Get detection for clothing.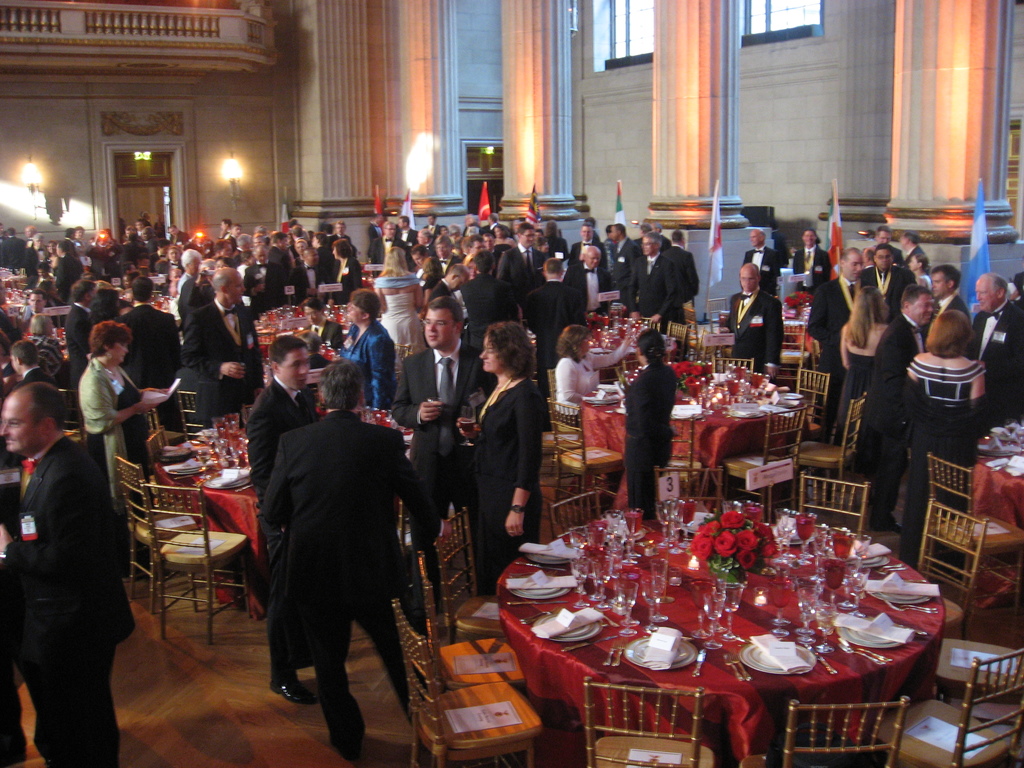
Detection: 787 242 833 292.
